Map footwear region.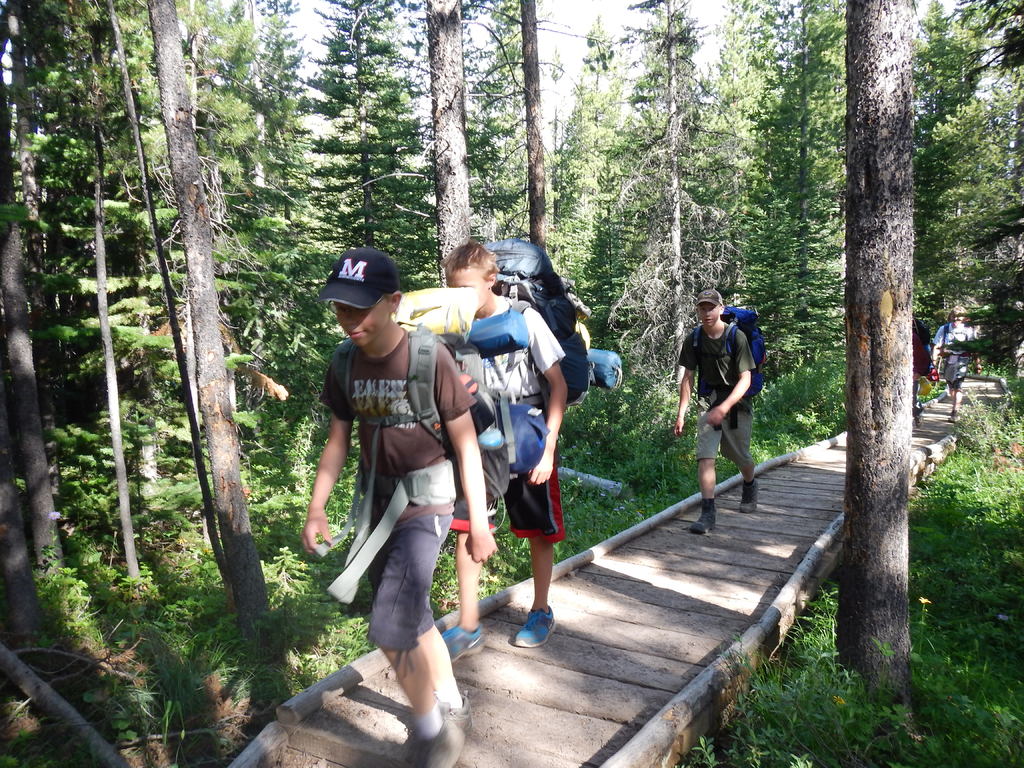
Mapped to <bbox>691, 509, 716, 535</bbox>.
